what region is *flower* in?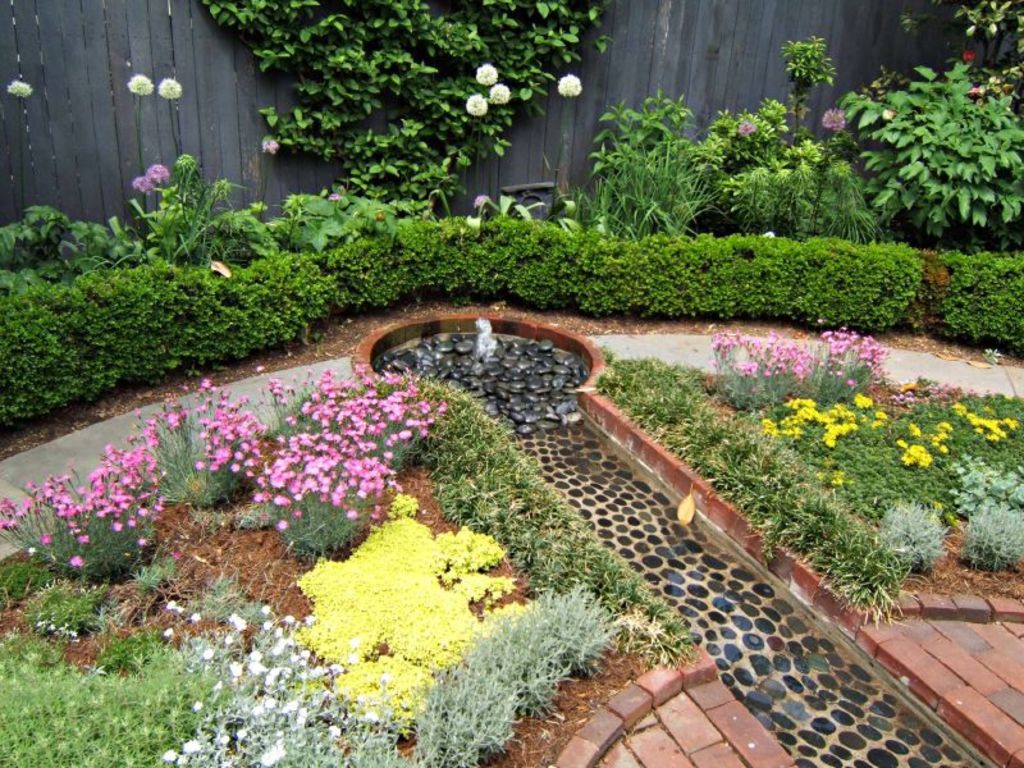
489,83,509,106.
